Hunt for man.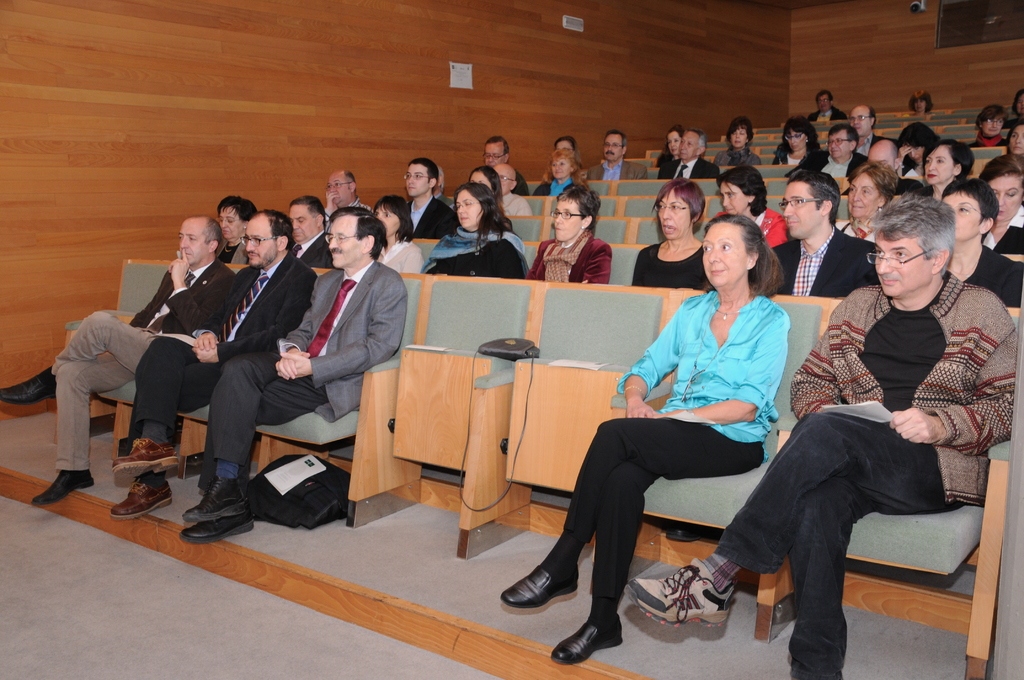
Hunted down at l=492, t=163, r=530, b=218.
